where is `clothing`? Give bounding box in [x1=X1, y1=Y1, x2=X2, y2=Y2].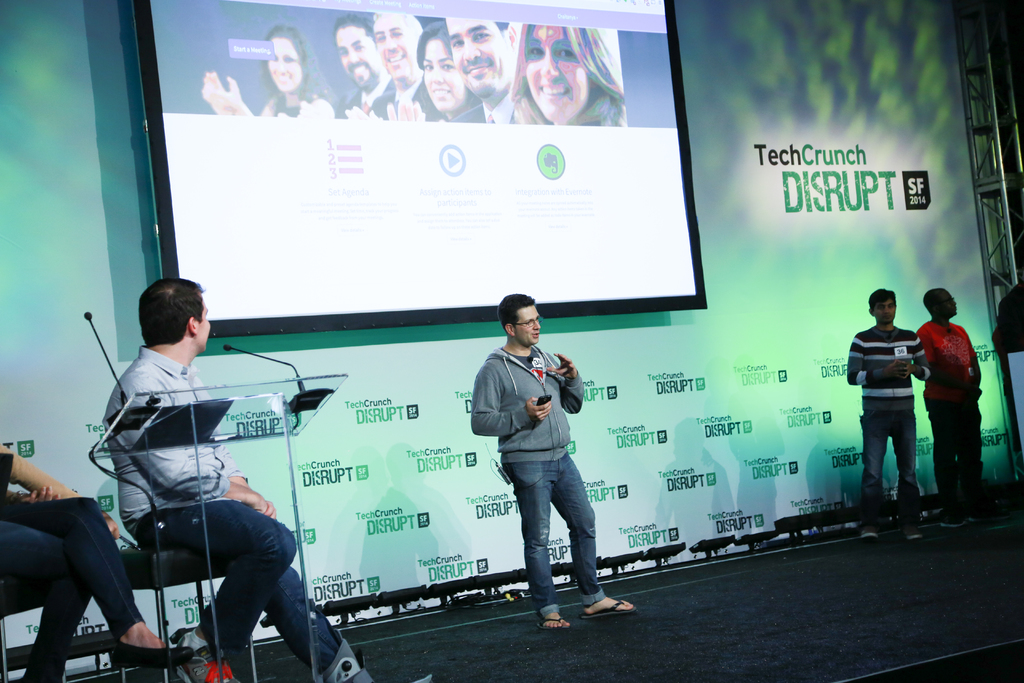
[x1=916, y1=316, x2=991, y2=509].
